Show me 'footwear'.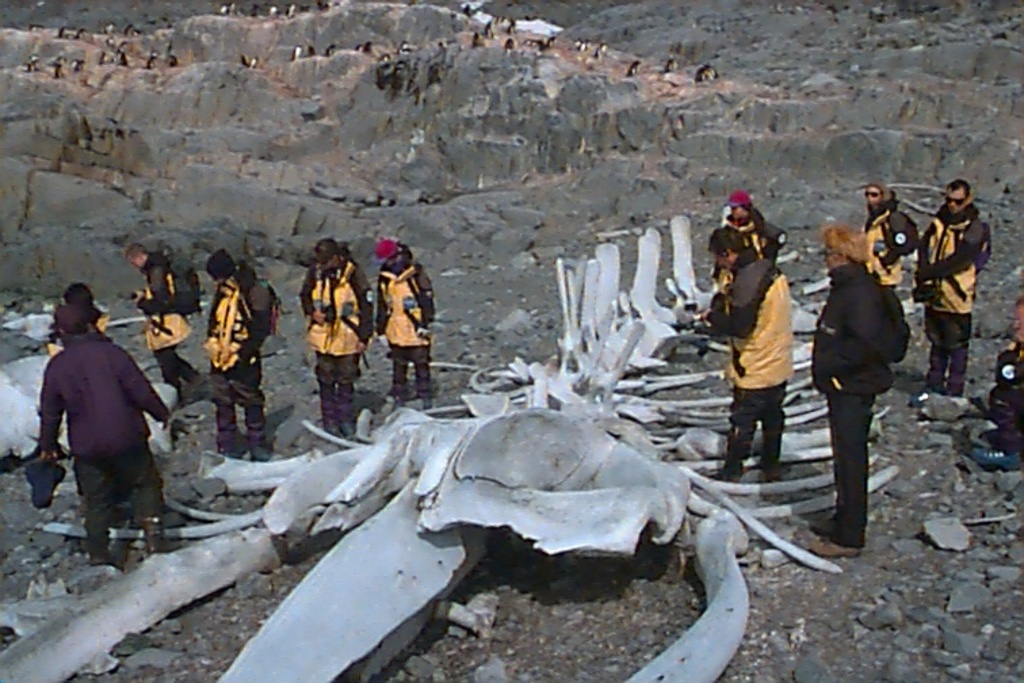
'footwear' is here: bbox(971, 447, 1021, 470).
